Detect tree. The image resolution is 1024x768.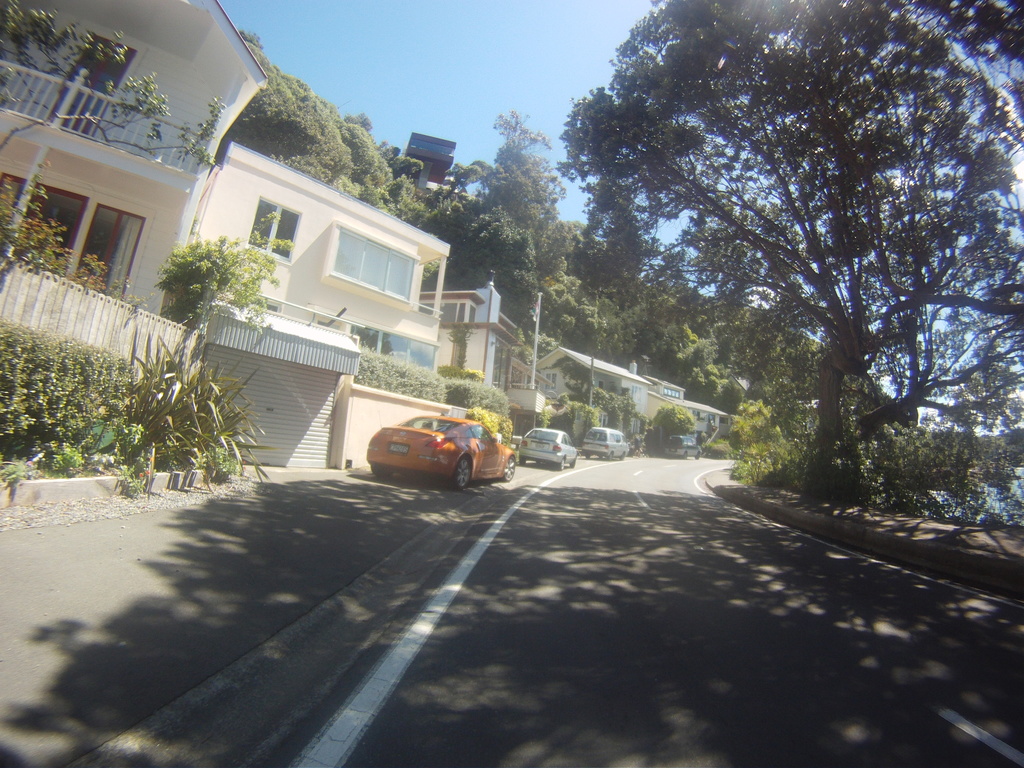
bbox(650, 400, 696, 444).
